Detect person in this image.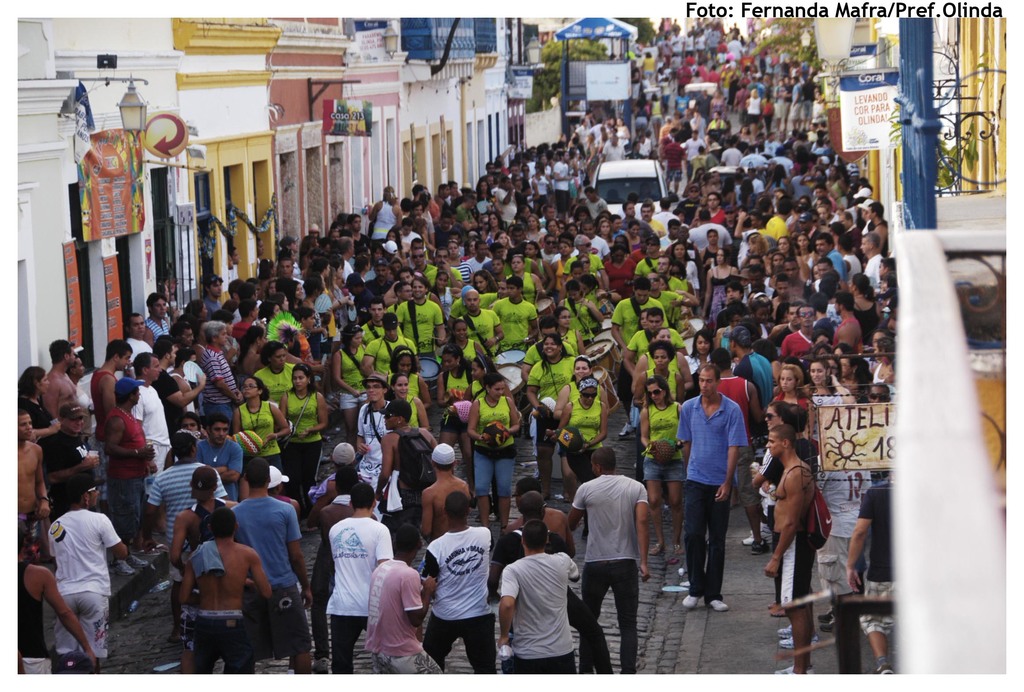
Detection: <box>448,359,514,520</box>.
